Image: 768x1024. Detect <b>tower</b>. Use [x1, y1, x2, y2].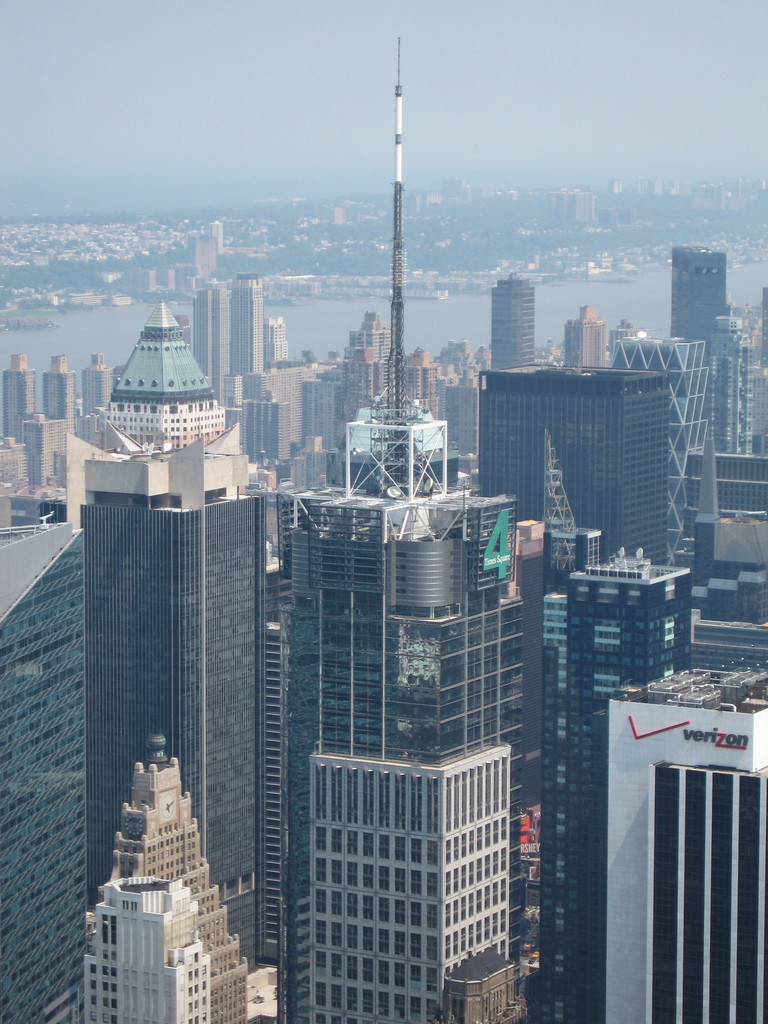
[79, 298, 274, 1023].
